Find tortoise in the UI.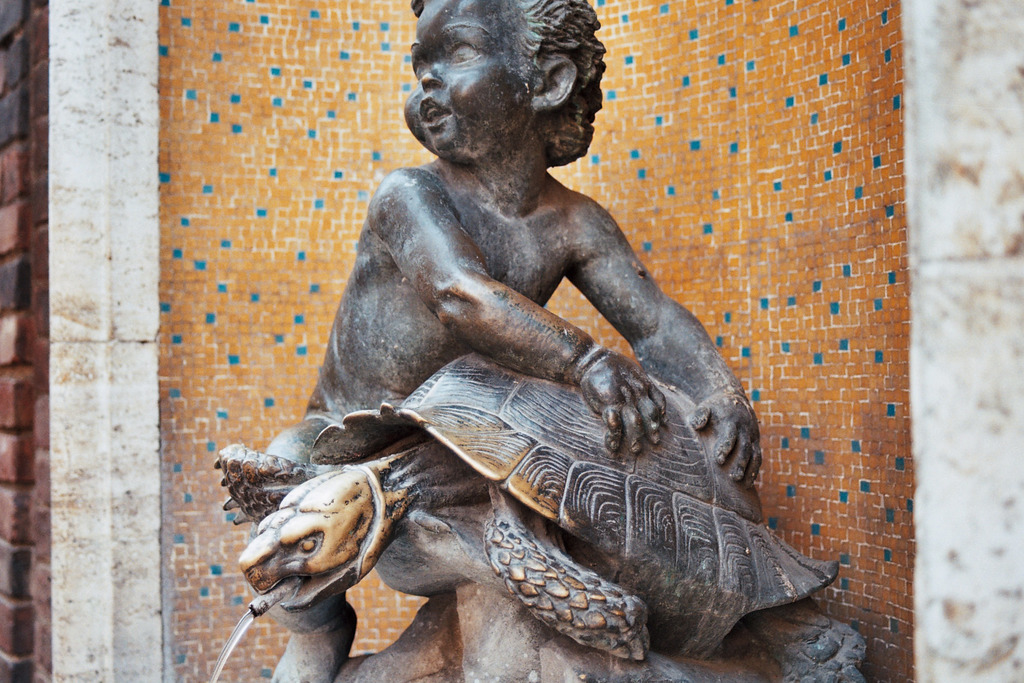
UI element at locate(206, 333, 852, 668).
